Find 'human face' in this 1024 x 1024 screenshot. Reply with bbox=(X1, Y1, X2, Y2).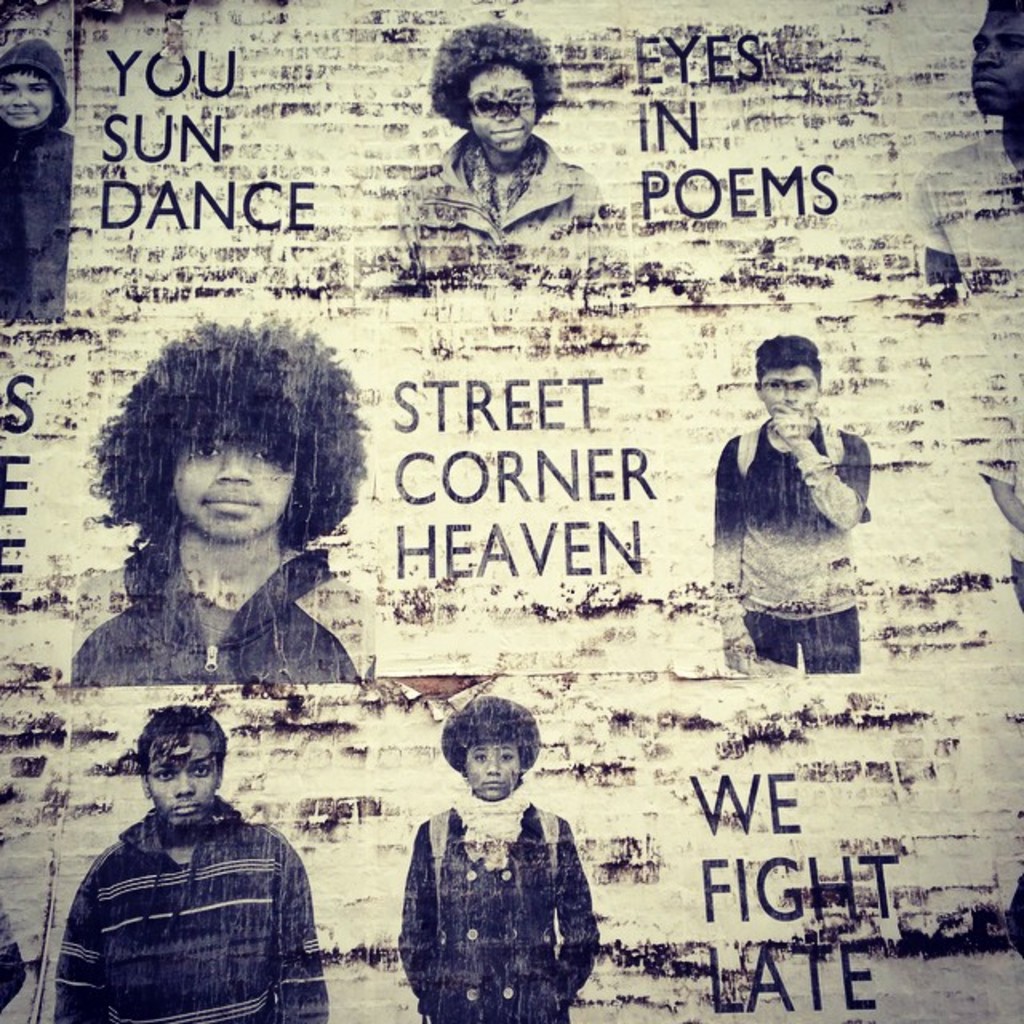
bbox=(472, 66, 534, 154).
